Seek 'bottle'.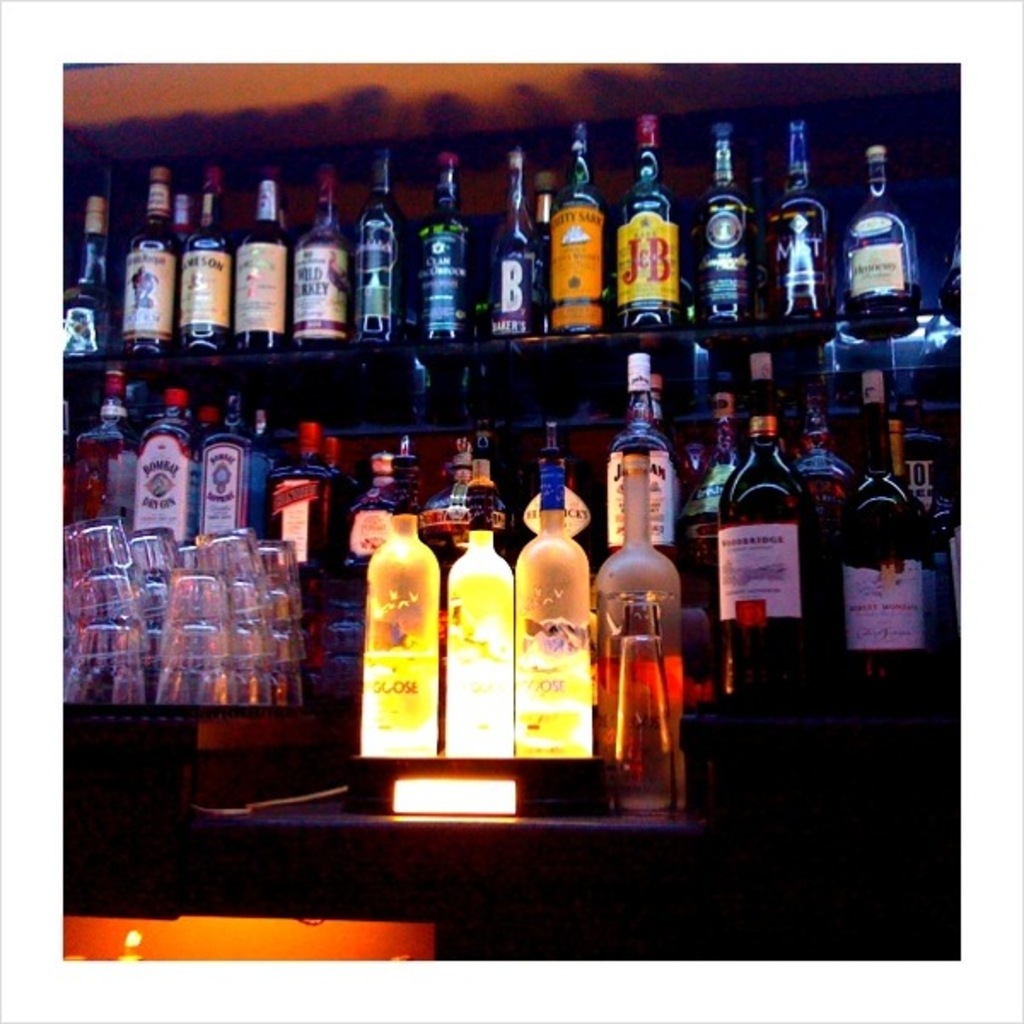
[x1=196, y1=387, x2=268, y2=538].
